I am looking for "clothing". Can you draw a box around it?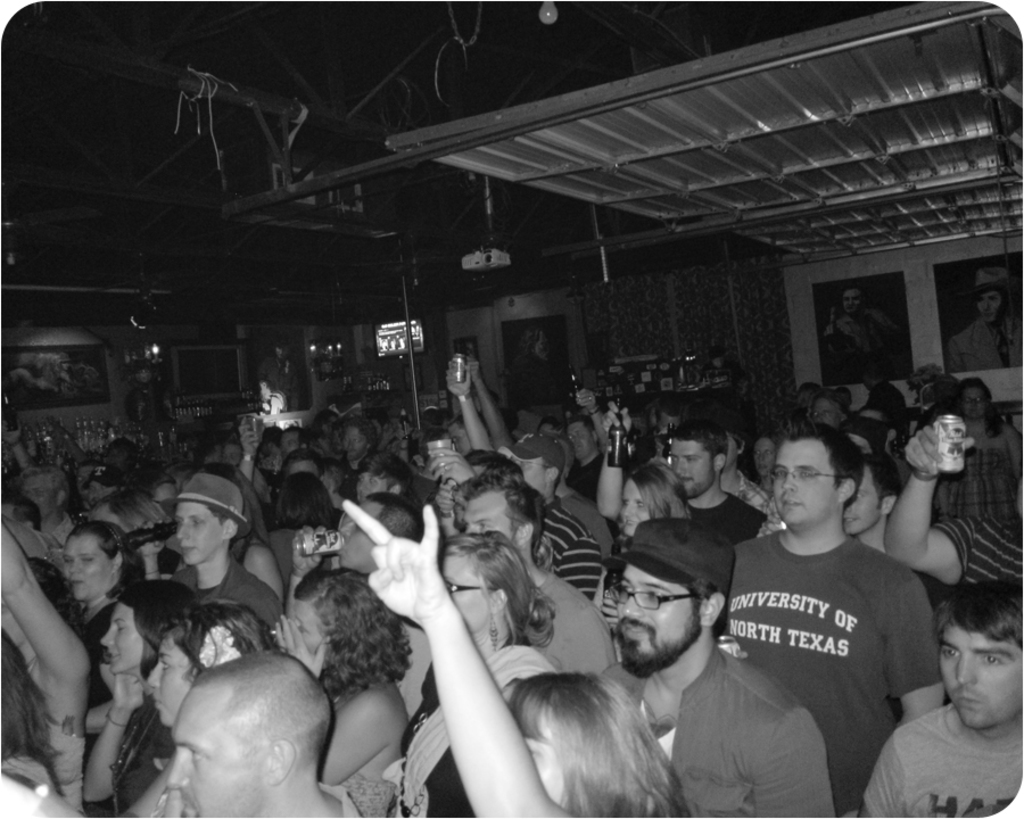
Sure, the bounding box is (537,512,597,628).
